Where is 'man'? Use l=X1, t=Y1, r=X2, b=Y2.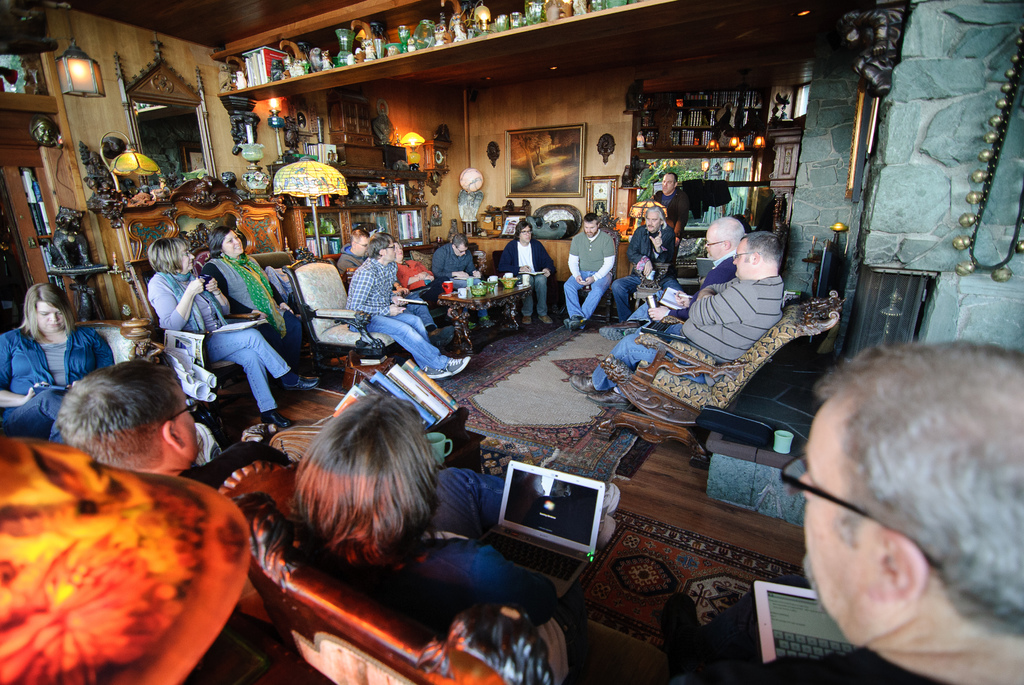
l=739, t=313, r=1023, b=684.
